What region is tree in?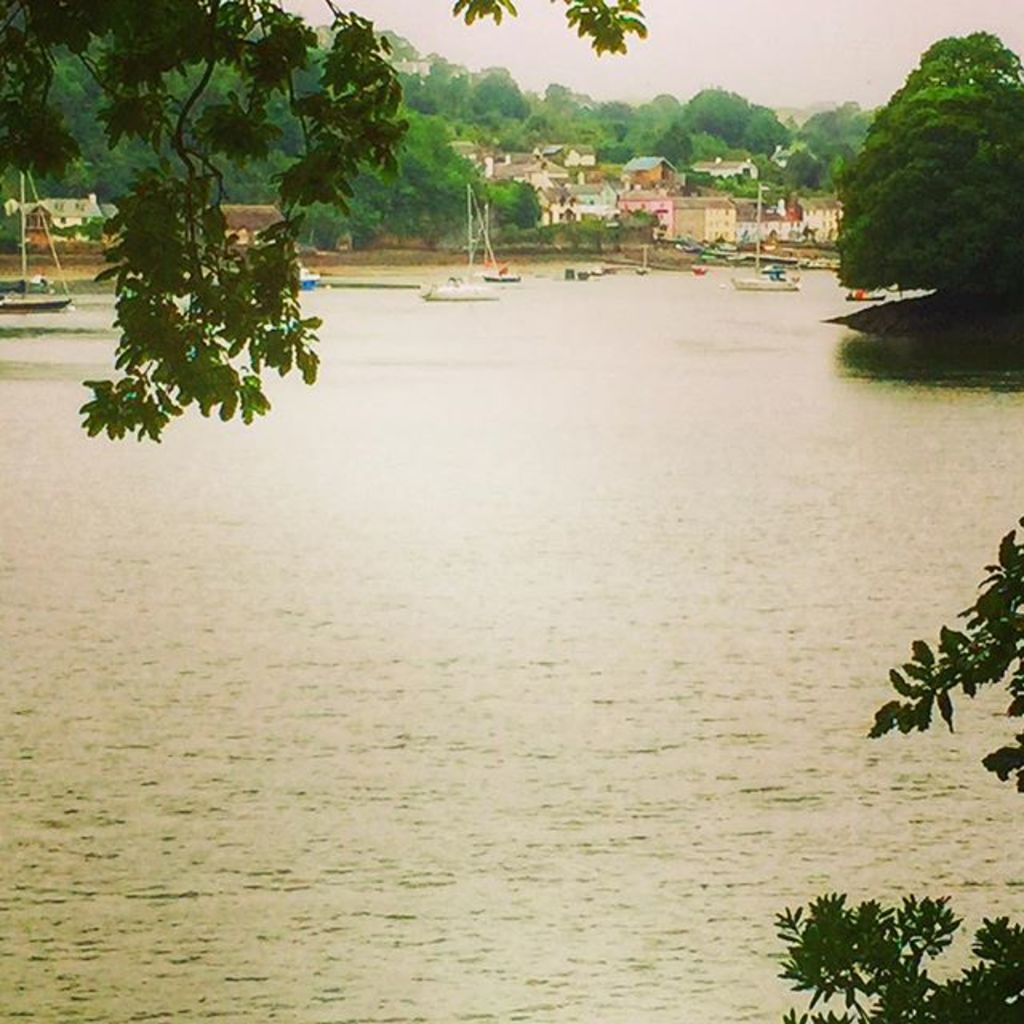
(x1=850, y1=0, x2=1011, y2=309).
